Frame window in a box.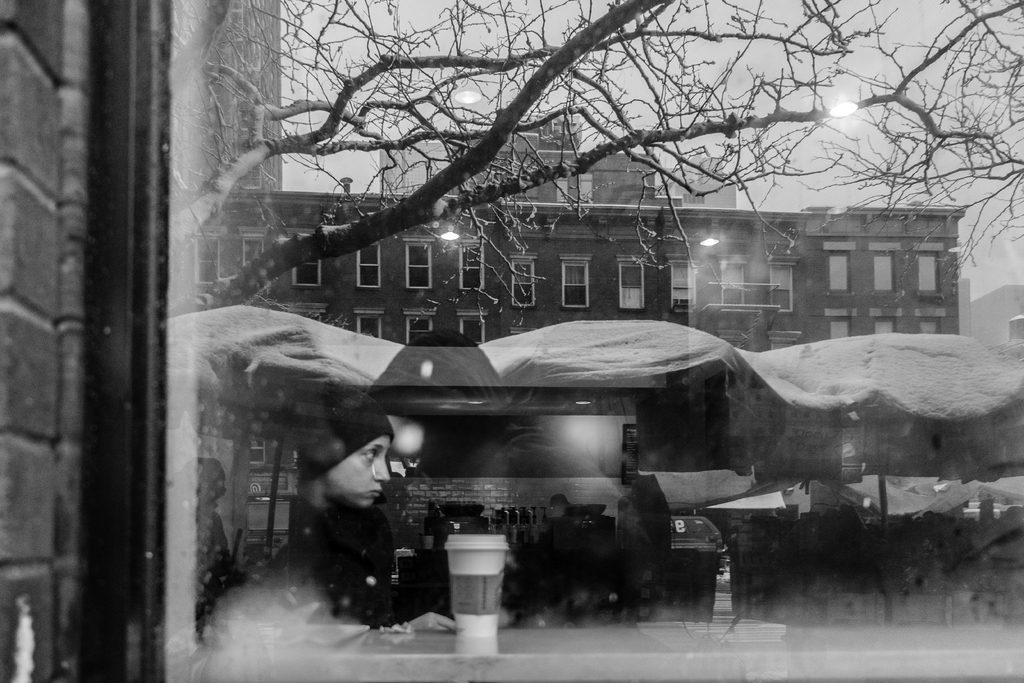
l=405, t=309, r=436, b=341.
